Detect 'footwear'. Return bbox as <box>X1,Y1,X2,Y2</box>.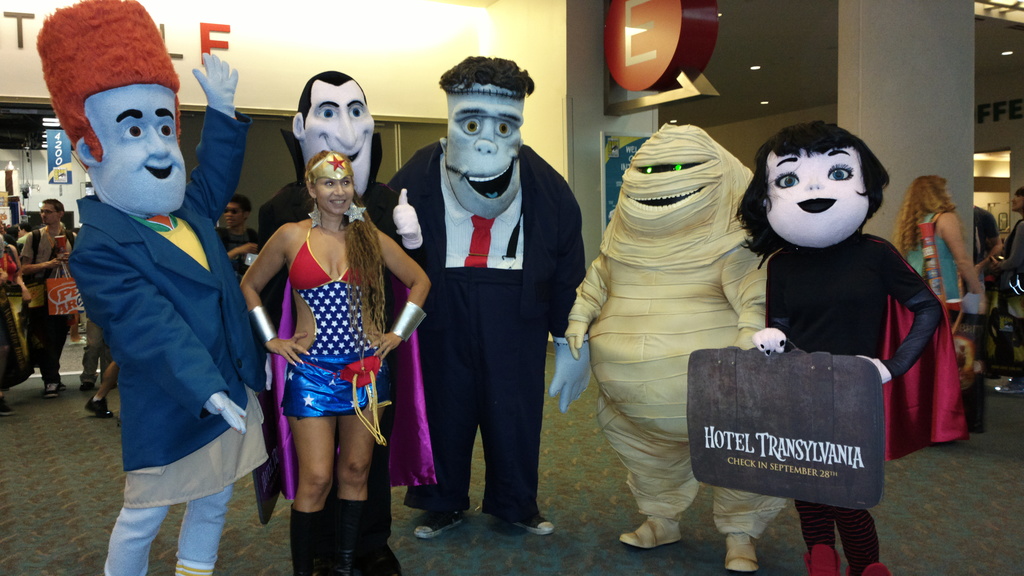
<box>491,502,557,534</box>.
